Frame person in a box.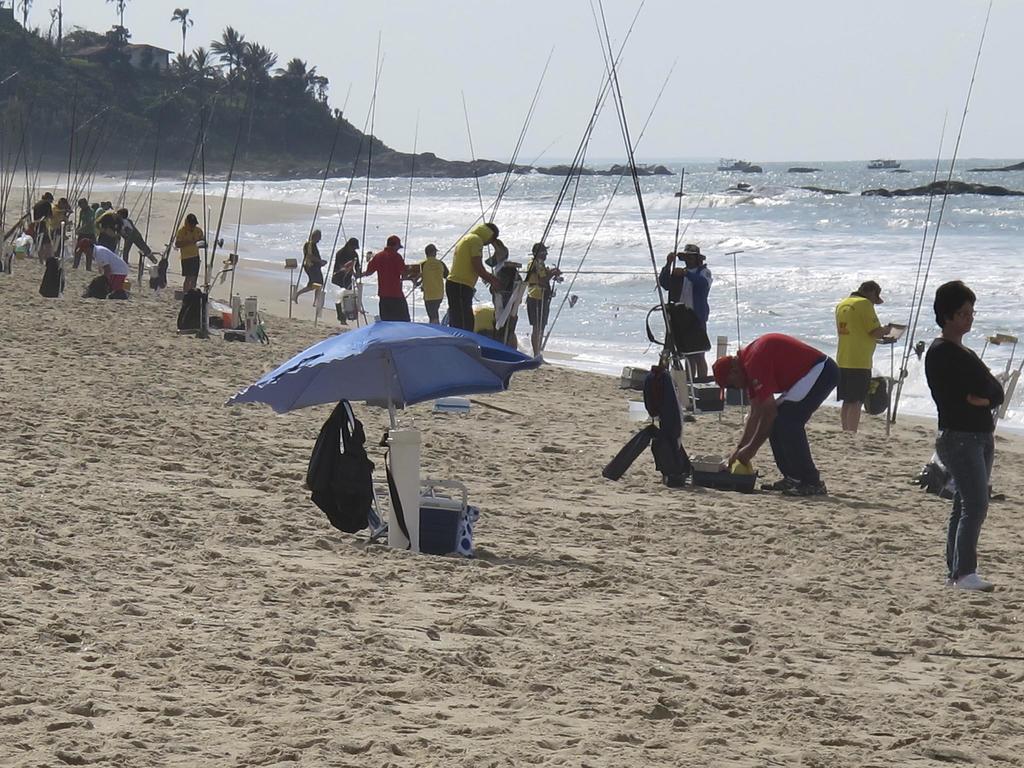
x1=835, y1=278, x2=892, y2=434.
